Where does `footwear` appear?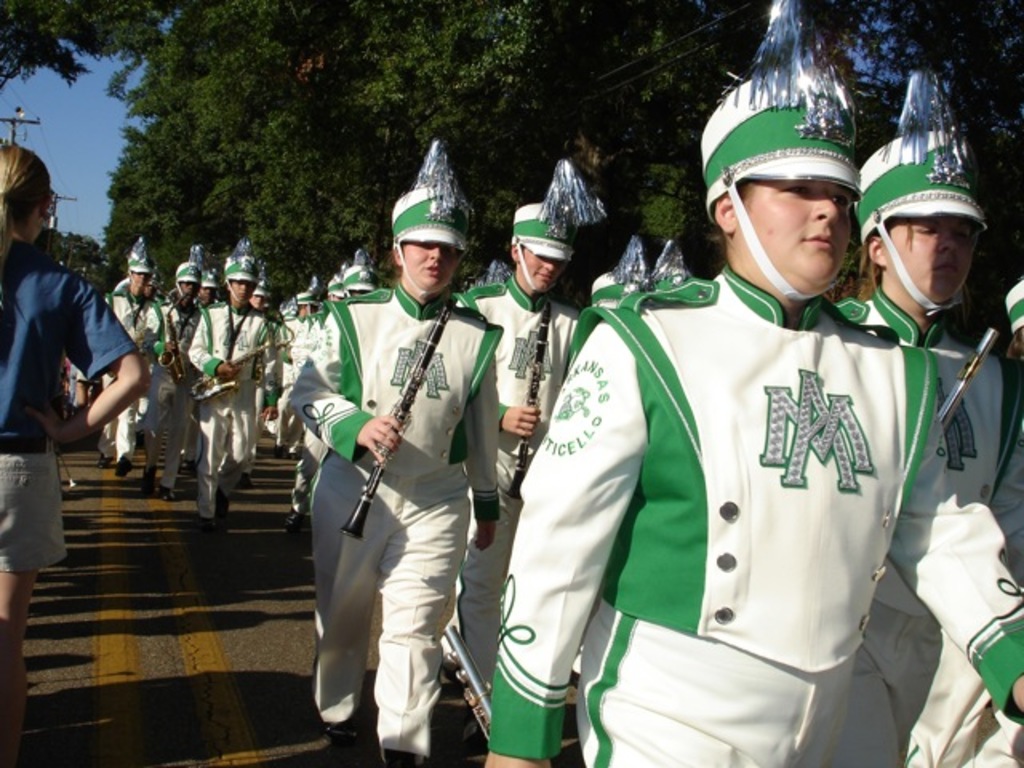
Appears at {"left": 238, "top": 472, "right": 256, "bottom": 488}.
